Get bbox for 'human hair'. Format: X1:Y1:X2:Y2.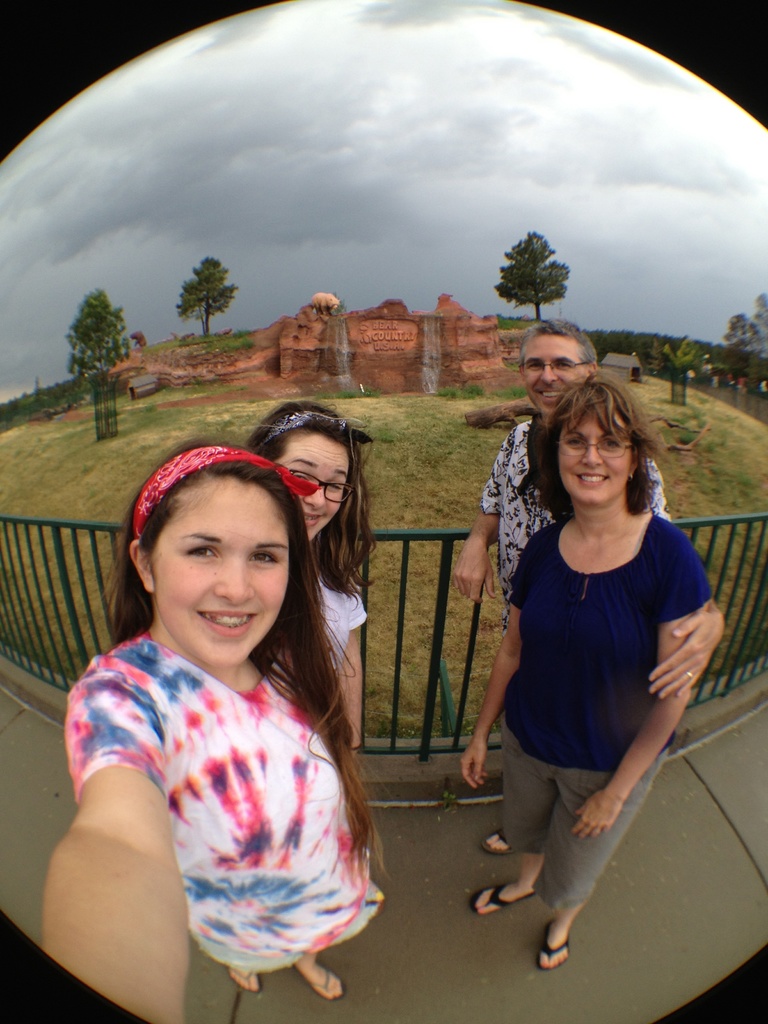
534:371:667:525.
